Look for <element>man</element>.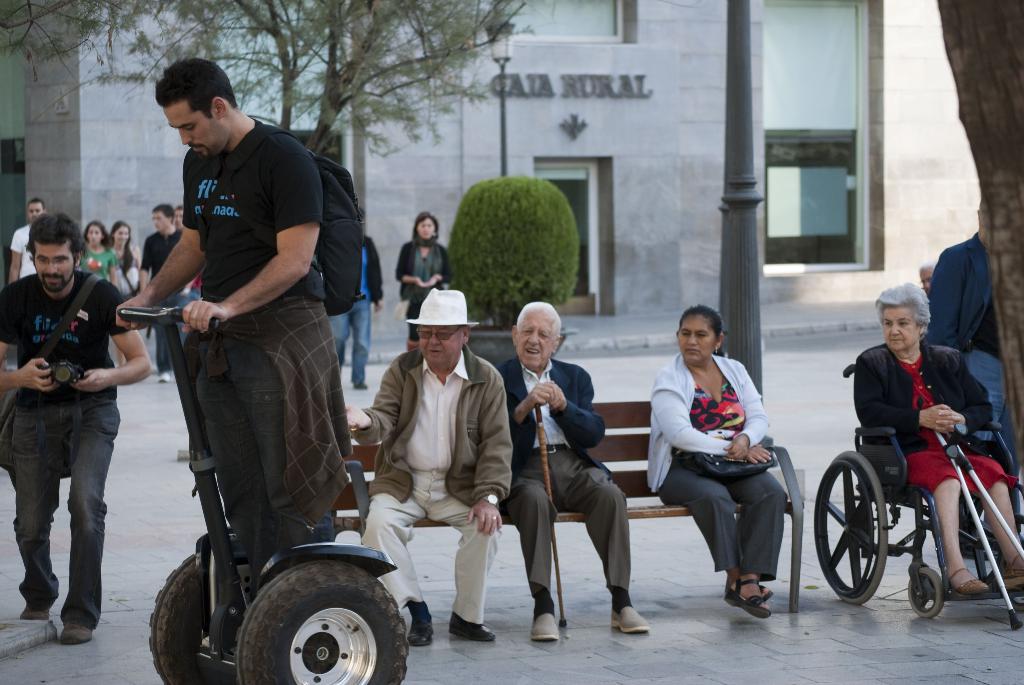
Found: <bbox>140, 205, 195, 384</bbox>.
